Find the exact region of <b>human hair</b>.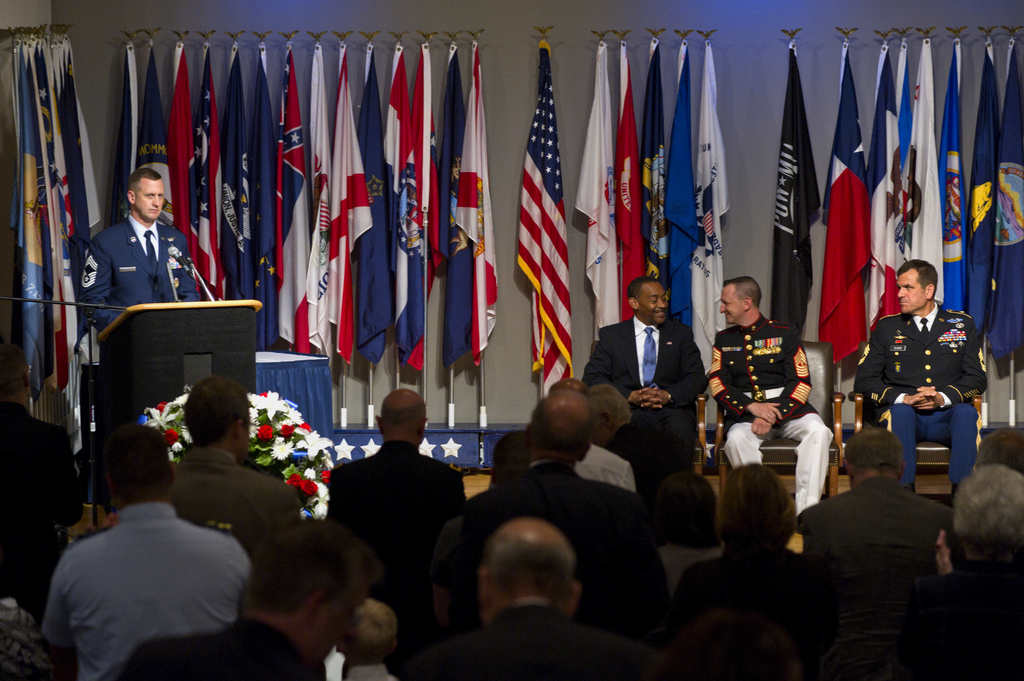
Exact region: BBox(722, 274, 762, 305).
